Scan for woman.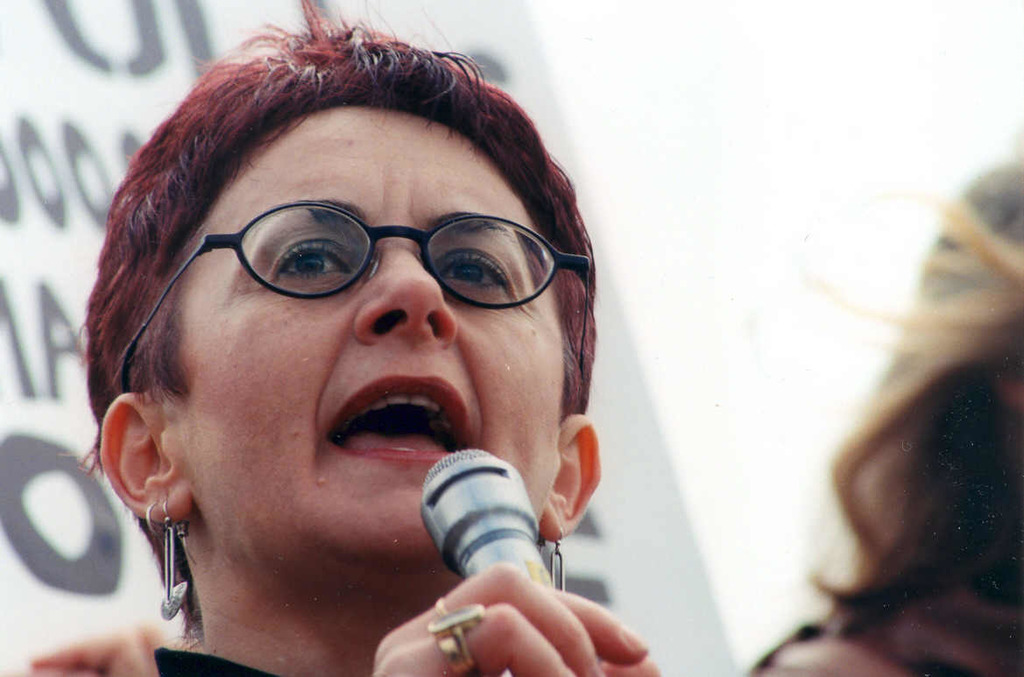
Scan result: 25, 39, 670, 657.
